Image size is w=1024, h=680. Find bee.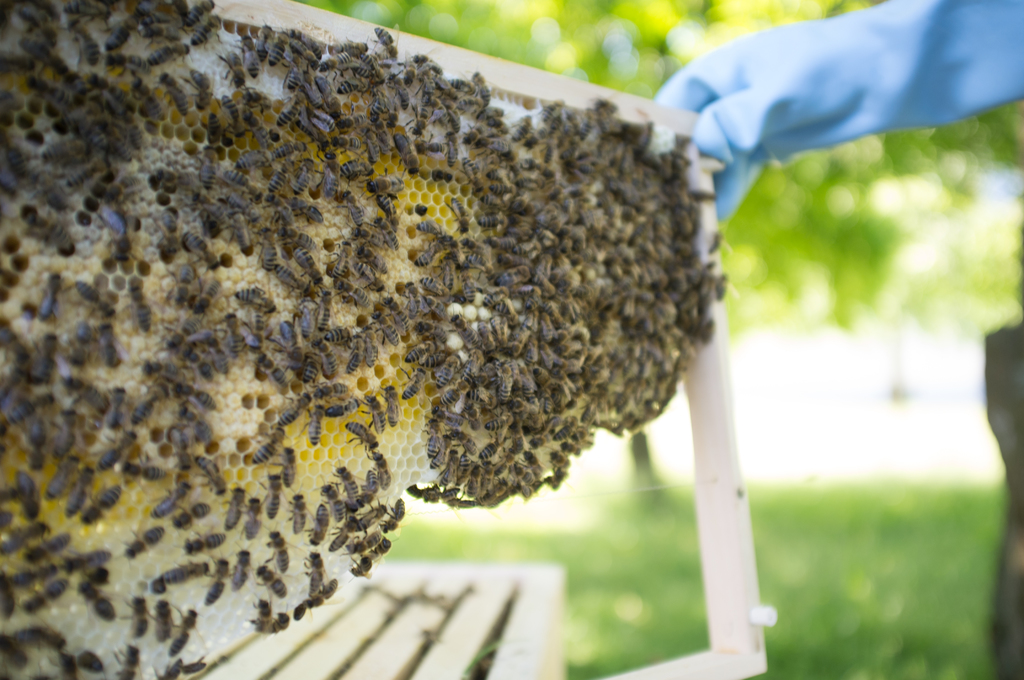
{"left": 102, "top": 323, "right": 128, "bottom": 379}.
